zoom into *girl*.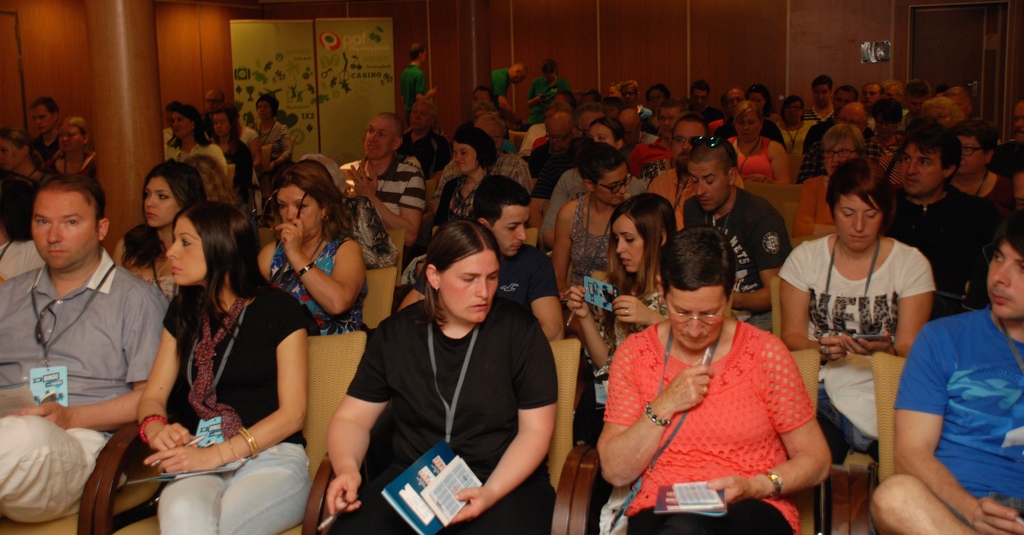
Zoom target: box(124, 156, 213, 282).
